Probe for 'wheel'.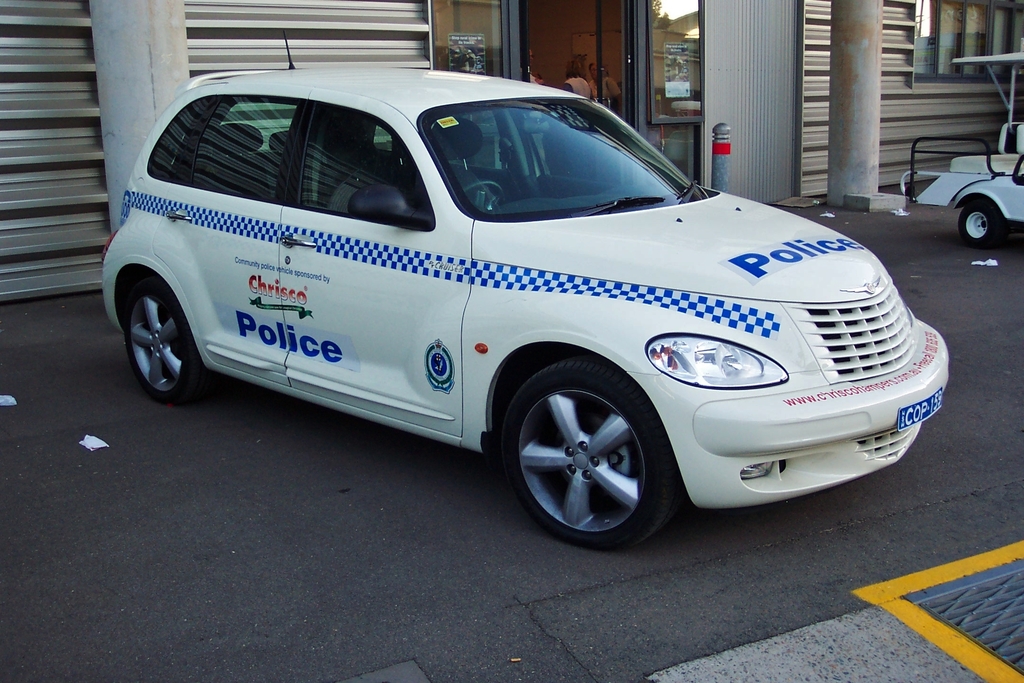
Probe result: bbox(458, 177, 502, 206).
